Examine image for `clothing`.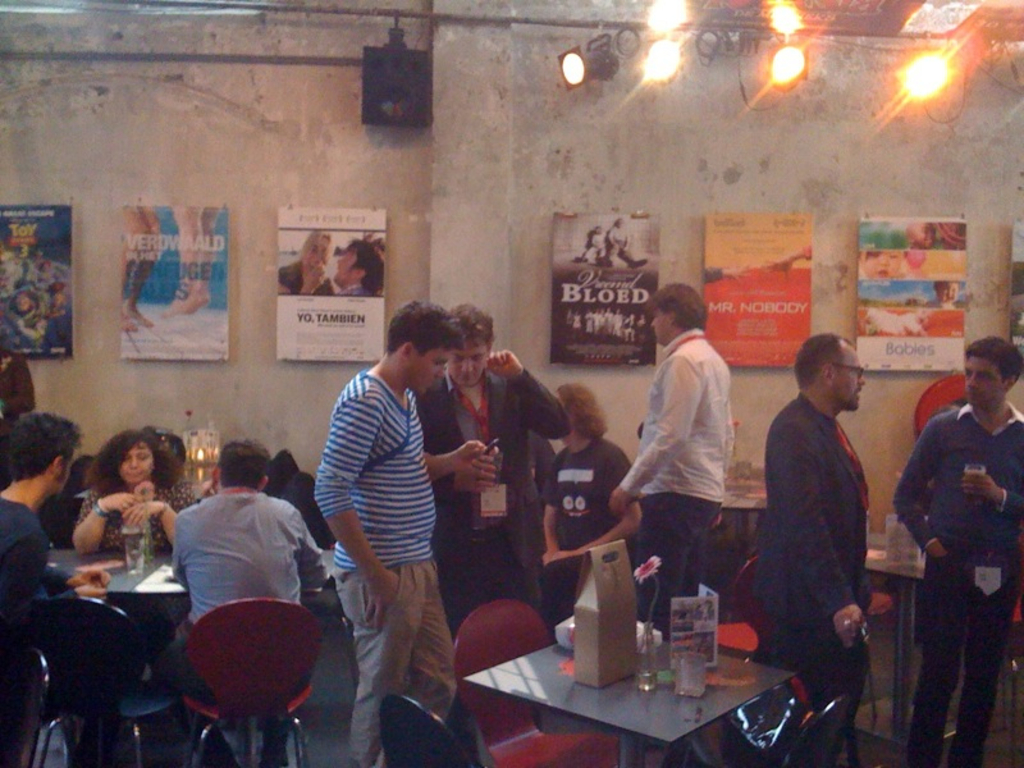
Examination result: left=1, top=486, right=60, bottom=767.
